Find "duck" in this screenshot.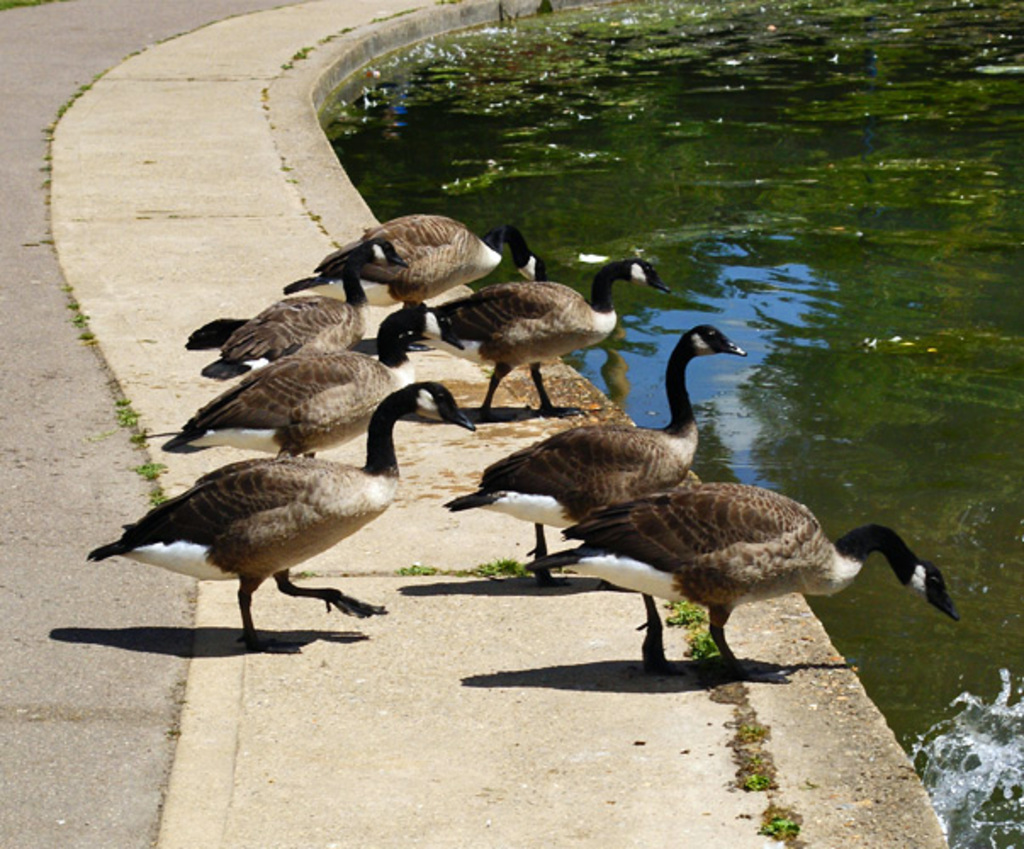
The bounding box for "duck" is box=[442, 318, 769, 581].
